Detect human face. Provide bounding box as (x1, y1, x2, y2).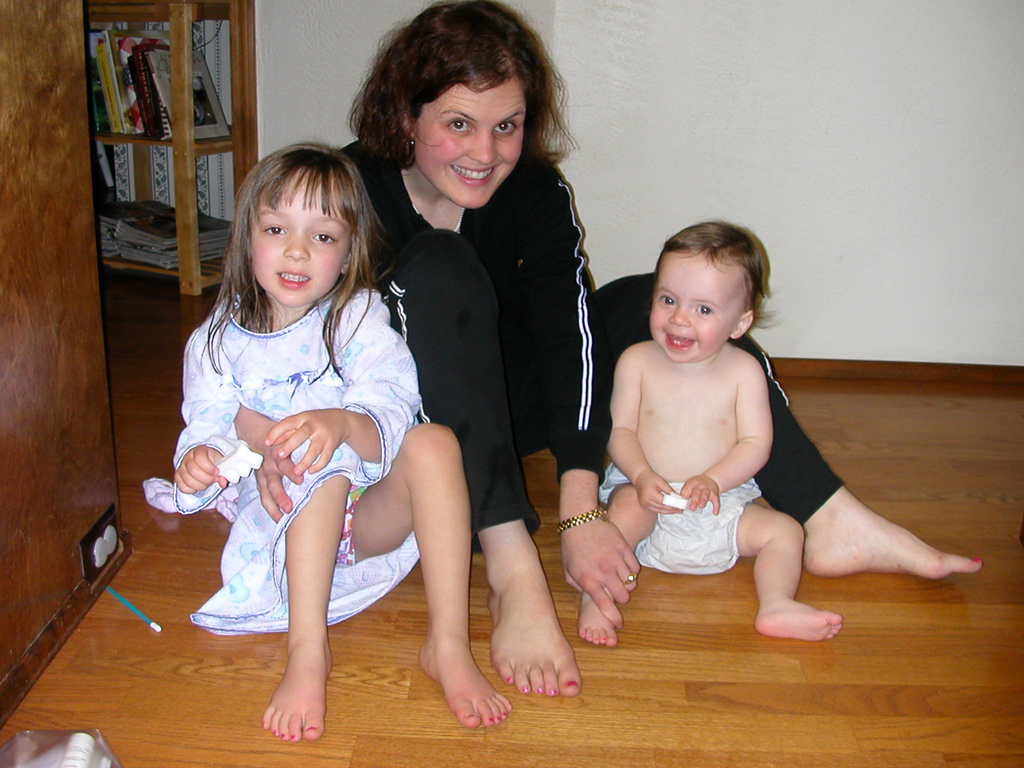
(652, 263, 739, 365).
